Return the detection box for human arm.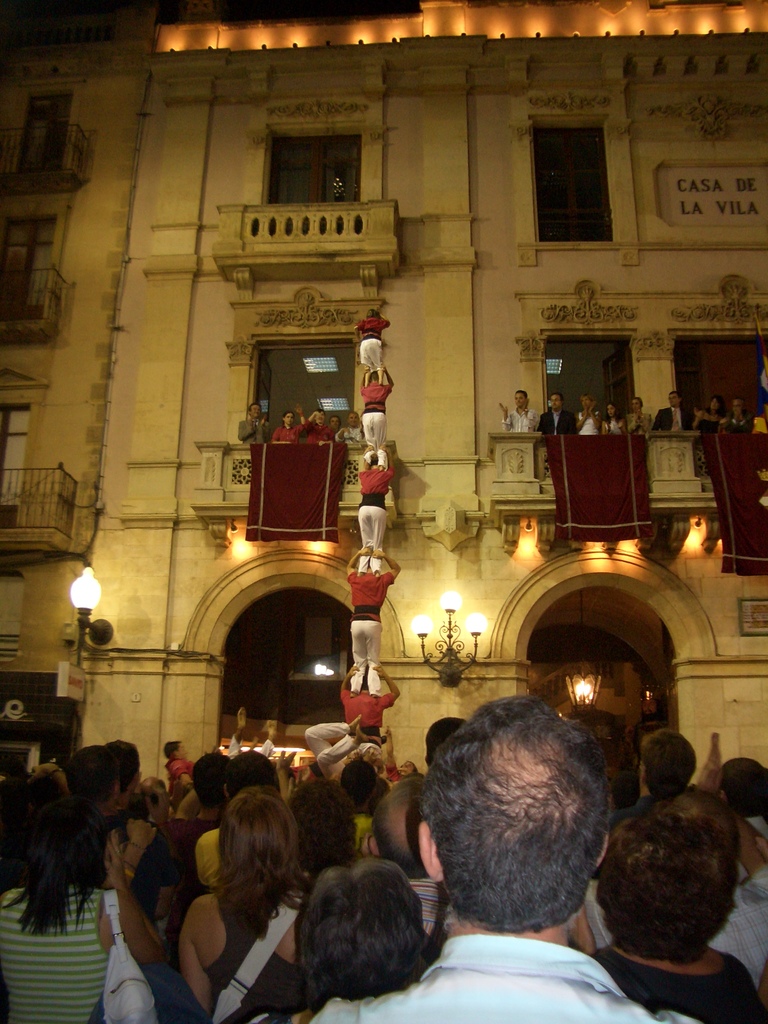
<box>345,540,374,583</box>.
